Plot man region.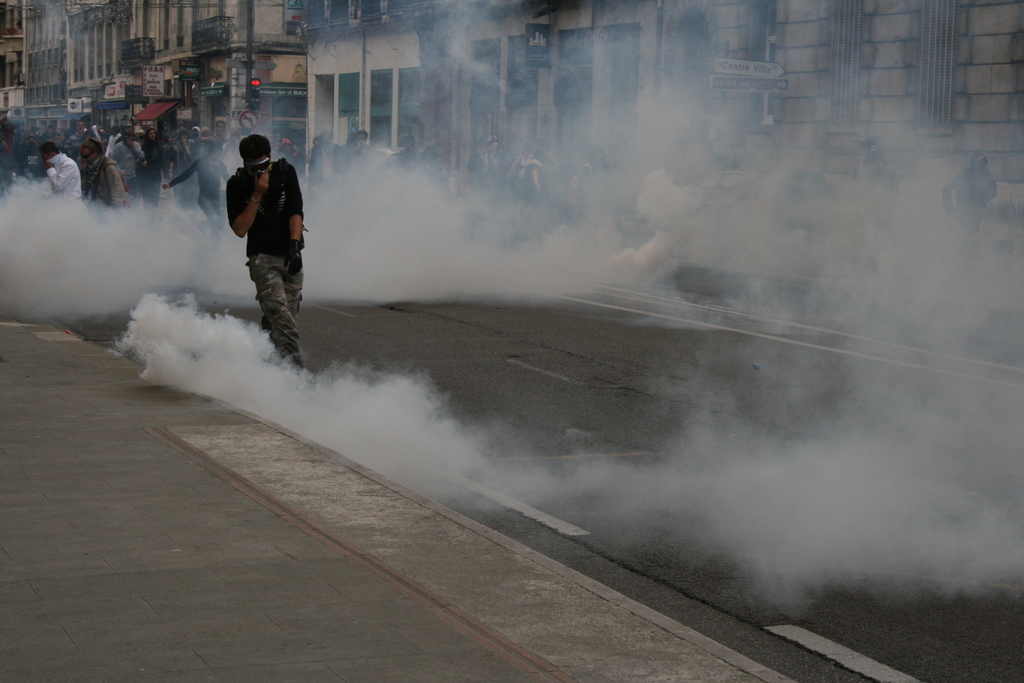
Plotted at [x1=45, y1=144, x2=77, y2=204].
